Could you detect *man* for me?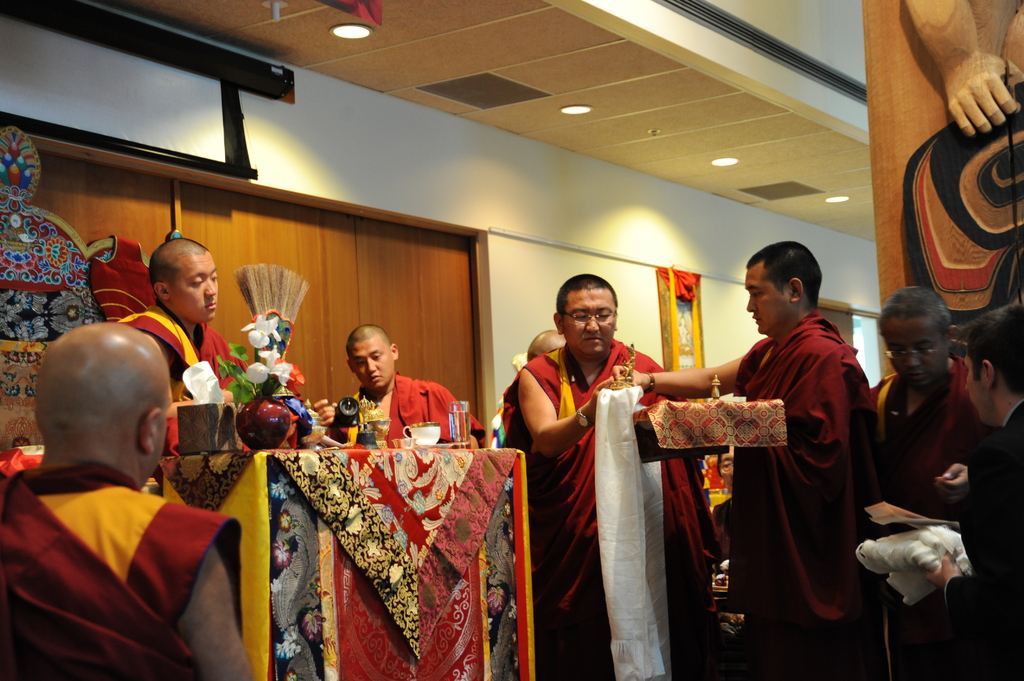
Detection result: Rect(936, 297, 1023, 680).
